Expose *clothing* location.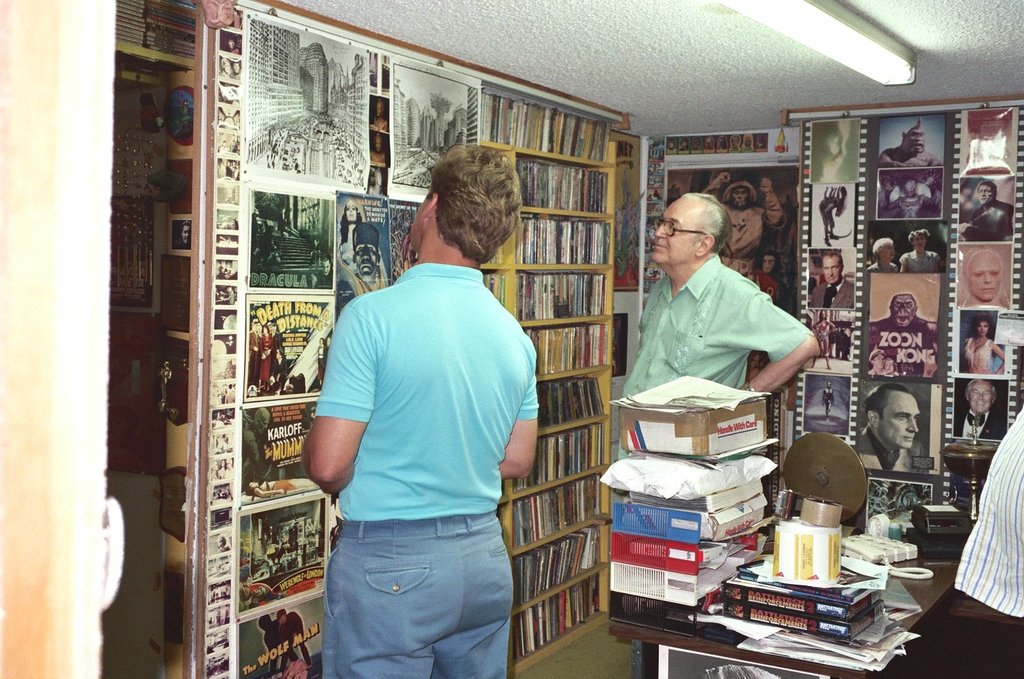
Exposed at l=612, t=267, r=821, b=447.
